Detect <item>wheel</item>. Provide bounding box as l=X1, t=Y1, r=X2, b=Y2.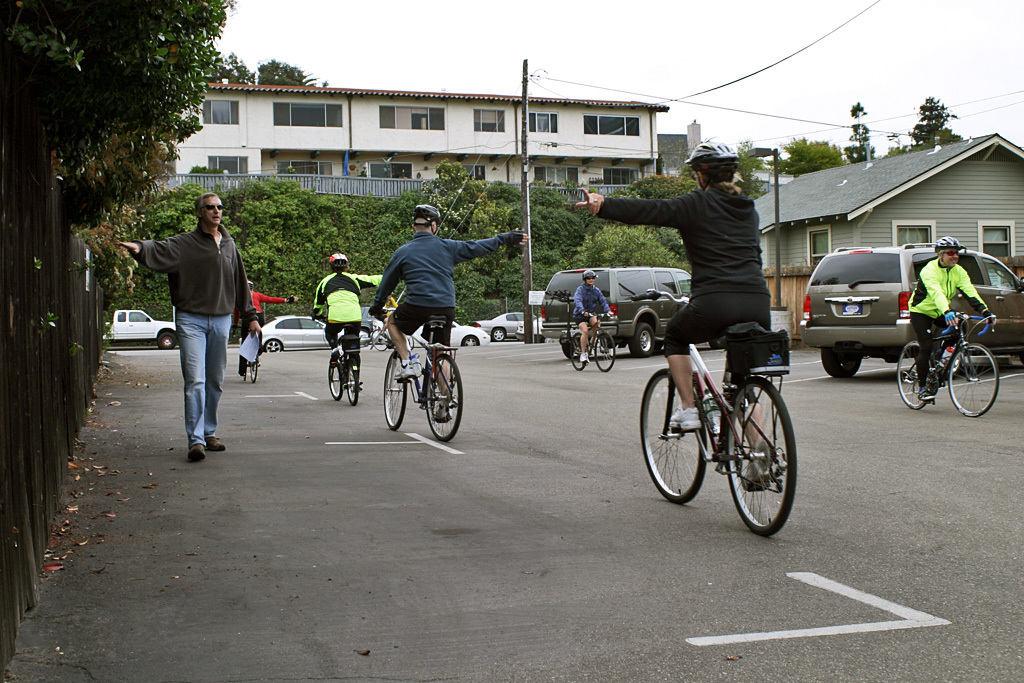
l=895, t=339, r=926, b=411.
